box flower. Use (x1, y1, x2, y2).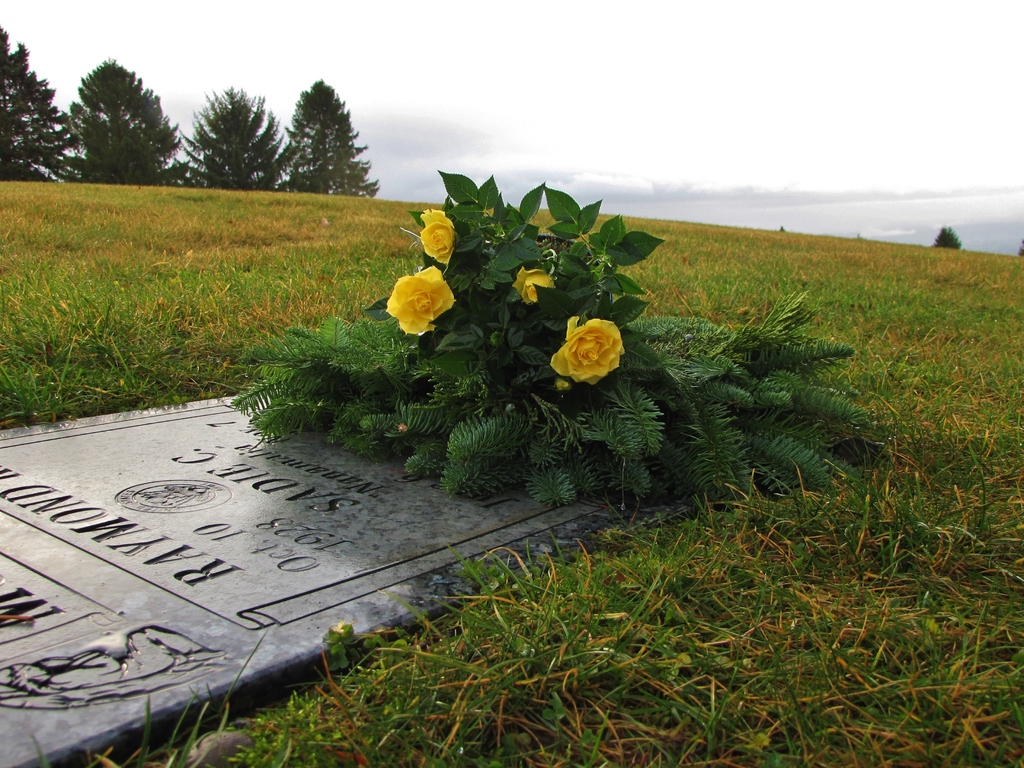
(509, 268, 557, 310).
